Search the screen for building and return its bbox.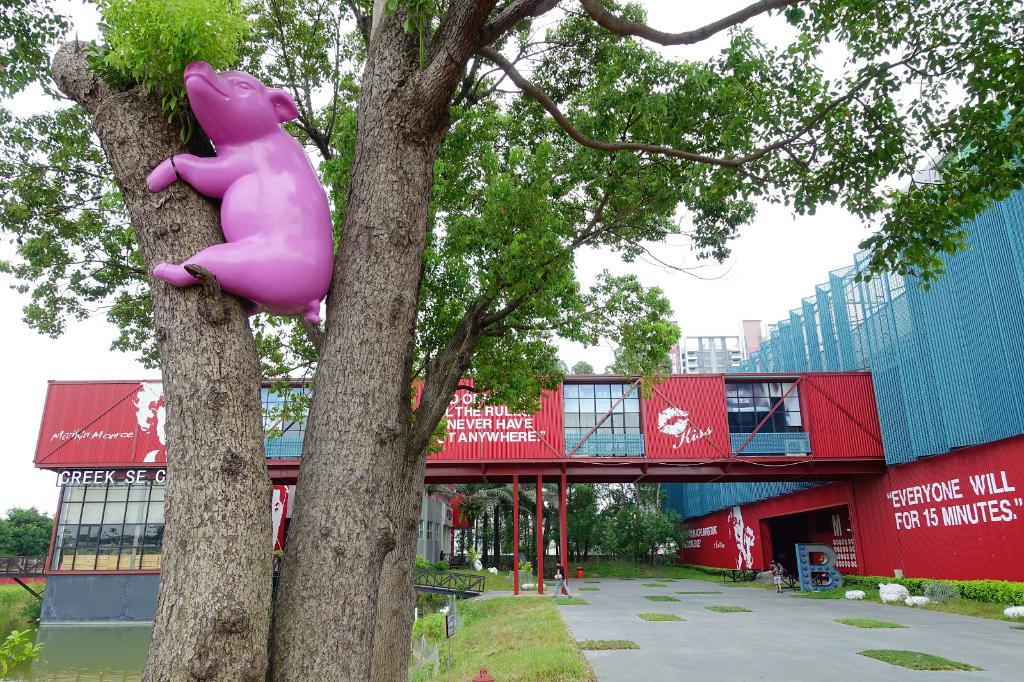
Found: select_region(661, 319, 760, 372).
